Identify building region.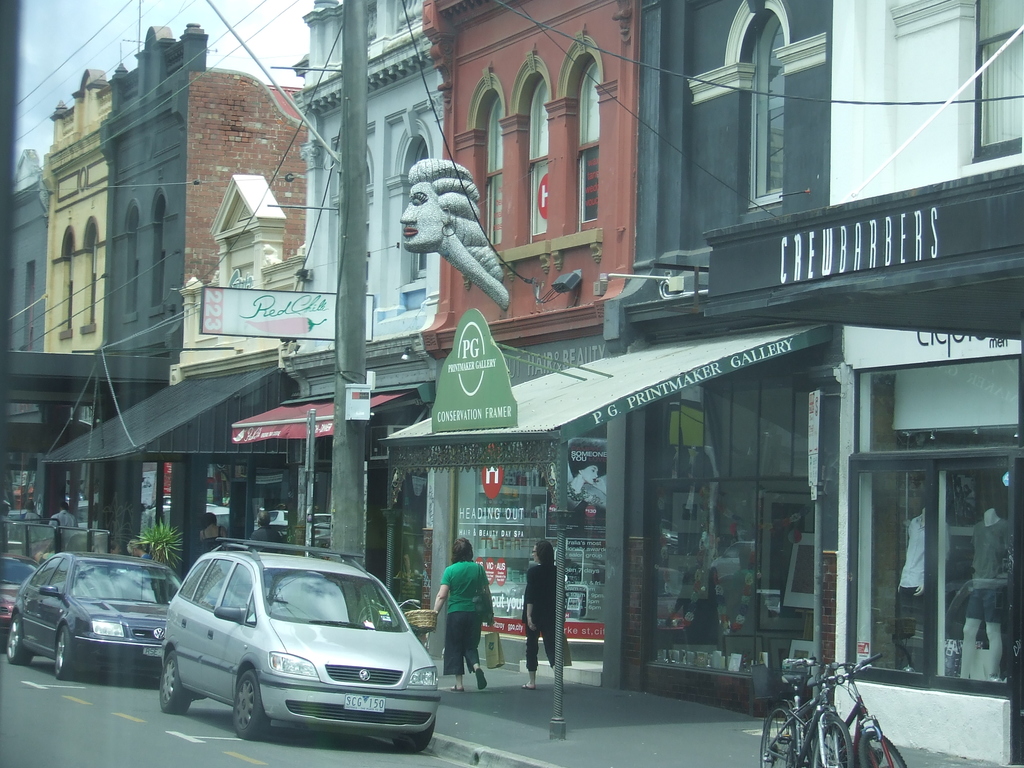
Region: rect(612, 0, 1023, 685).
